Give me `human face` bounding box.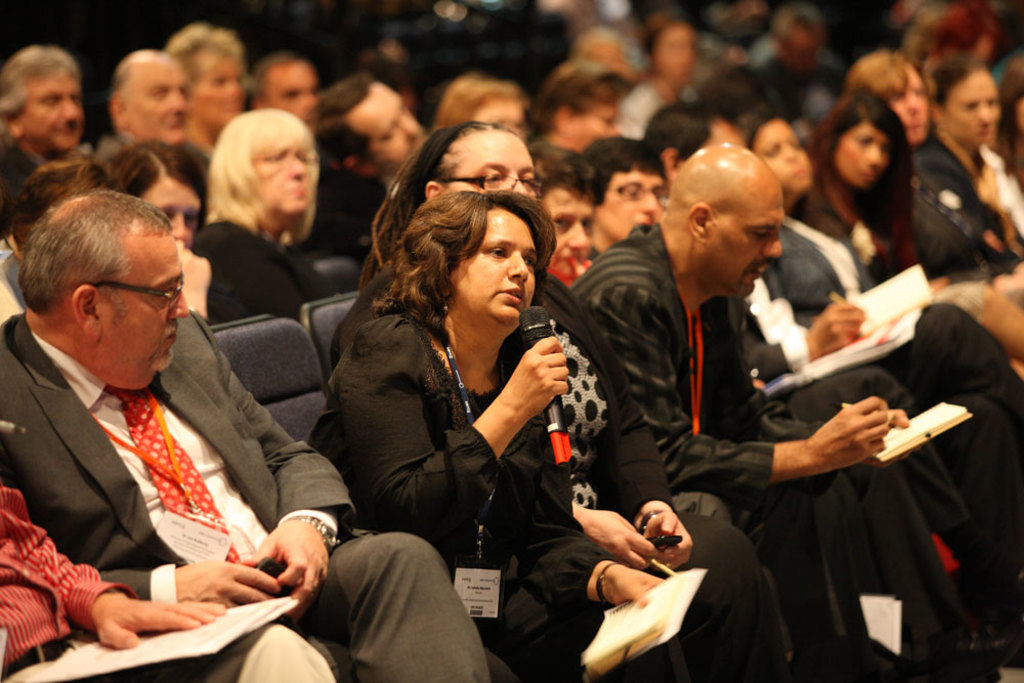
left=943, top=70, right=998, bottom=141.
